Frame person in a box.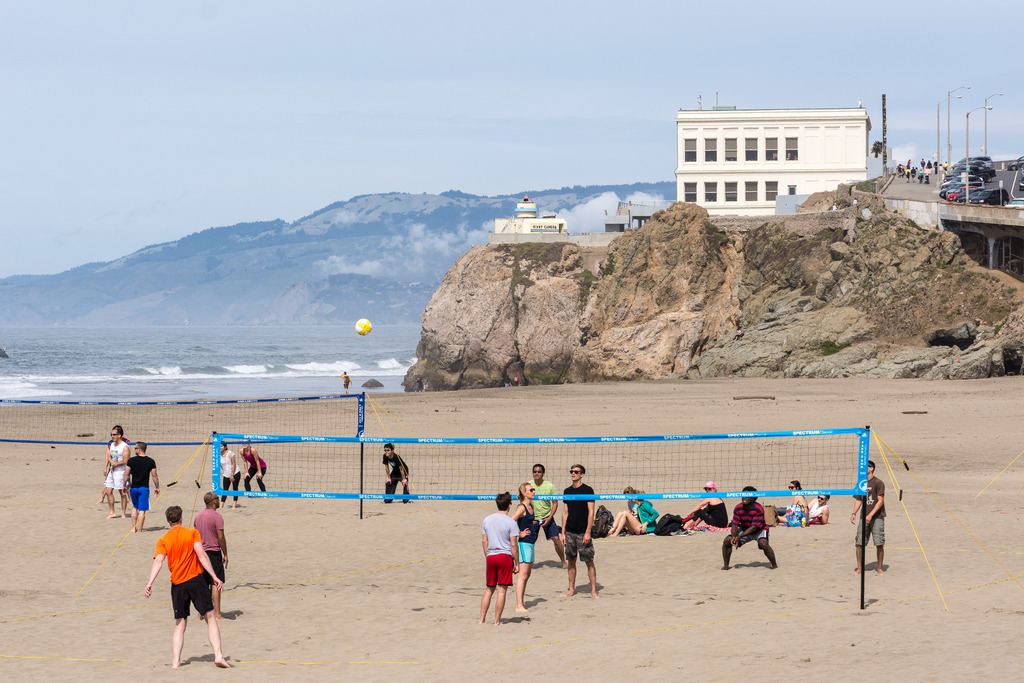
region(780, 473, 805, 534).
